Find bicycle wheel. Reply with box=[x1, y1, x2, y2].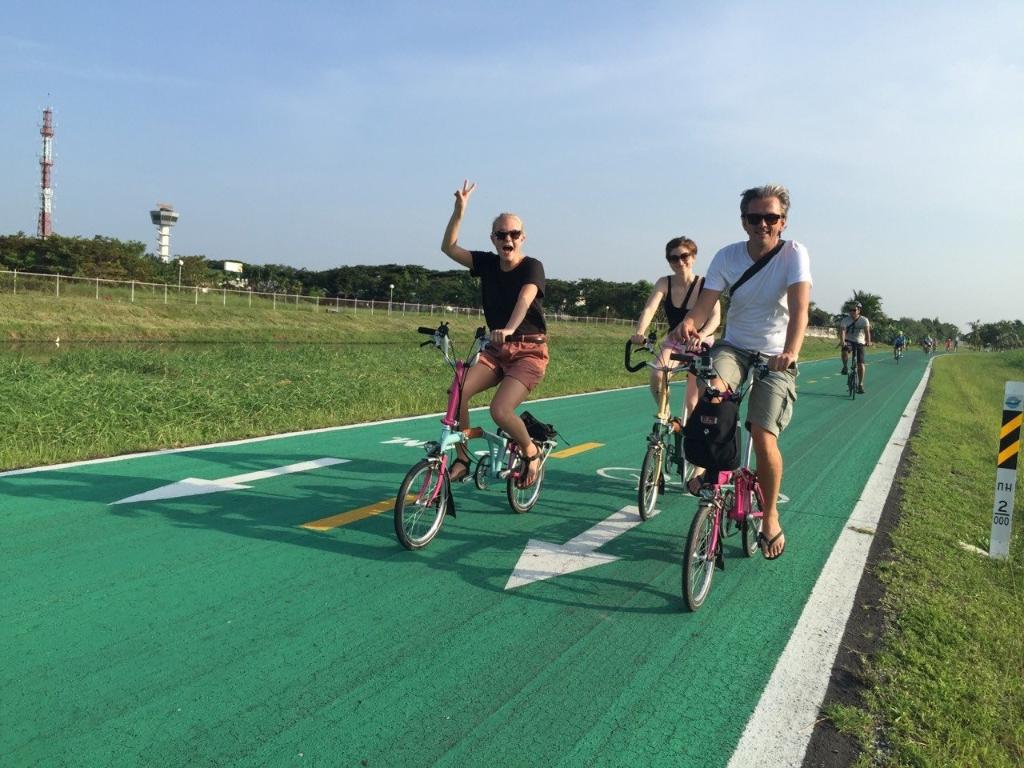
box=[681, 503, 718, 612].
